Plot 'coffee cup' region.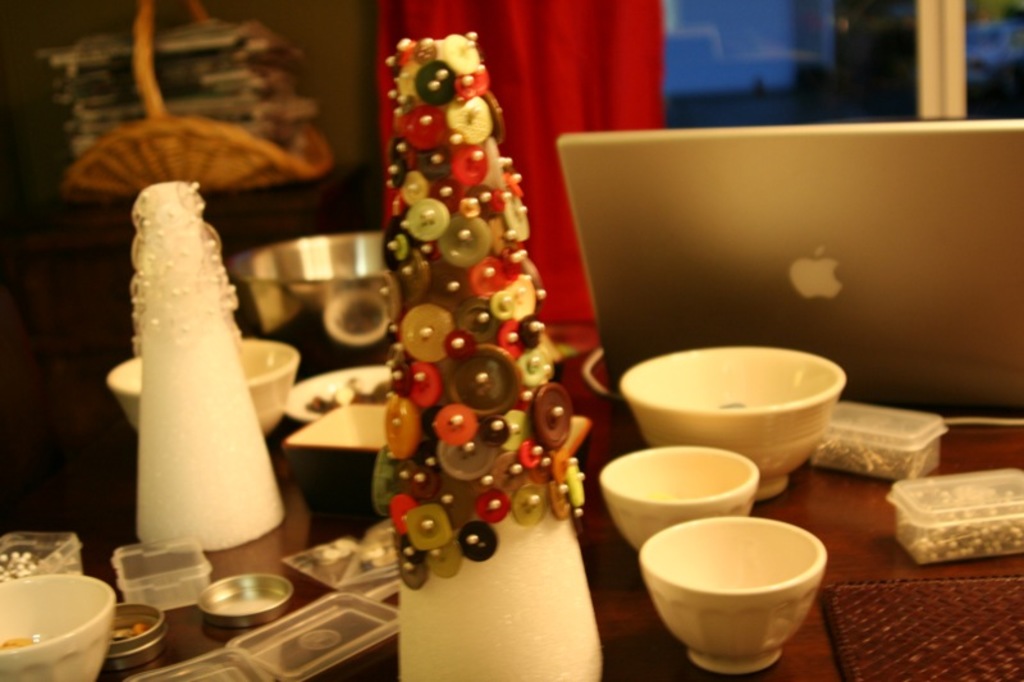
Plotted at [x1=603, y1=443, x2=764, y2=544].
